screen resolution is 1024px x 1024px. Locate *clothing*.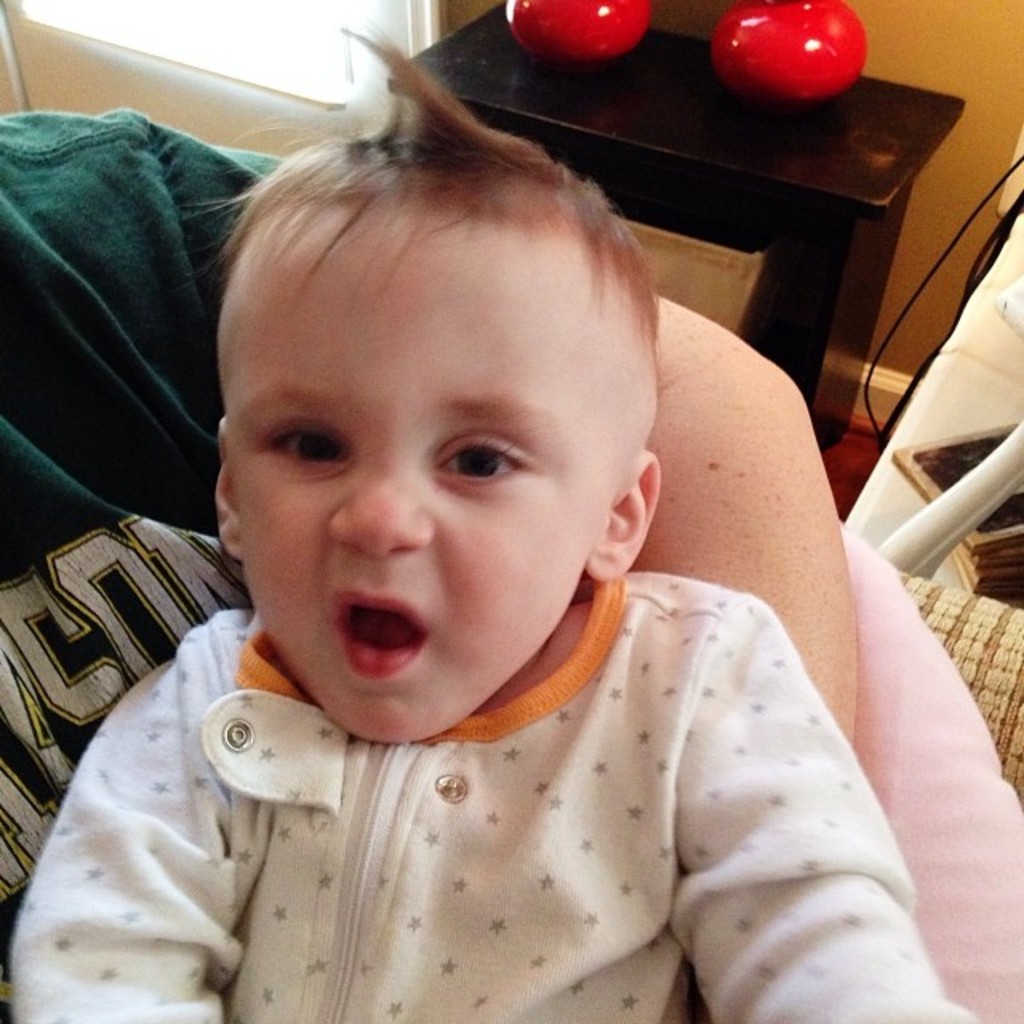
0/112/1022/1022.
